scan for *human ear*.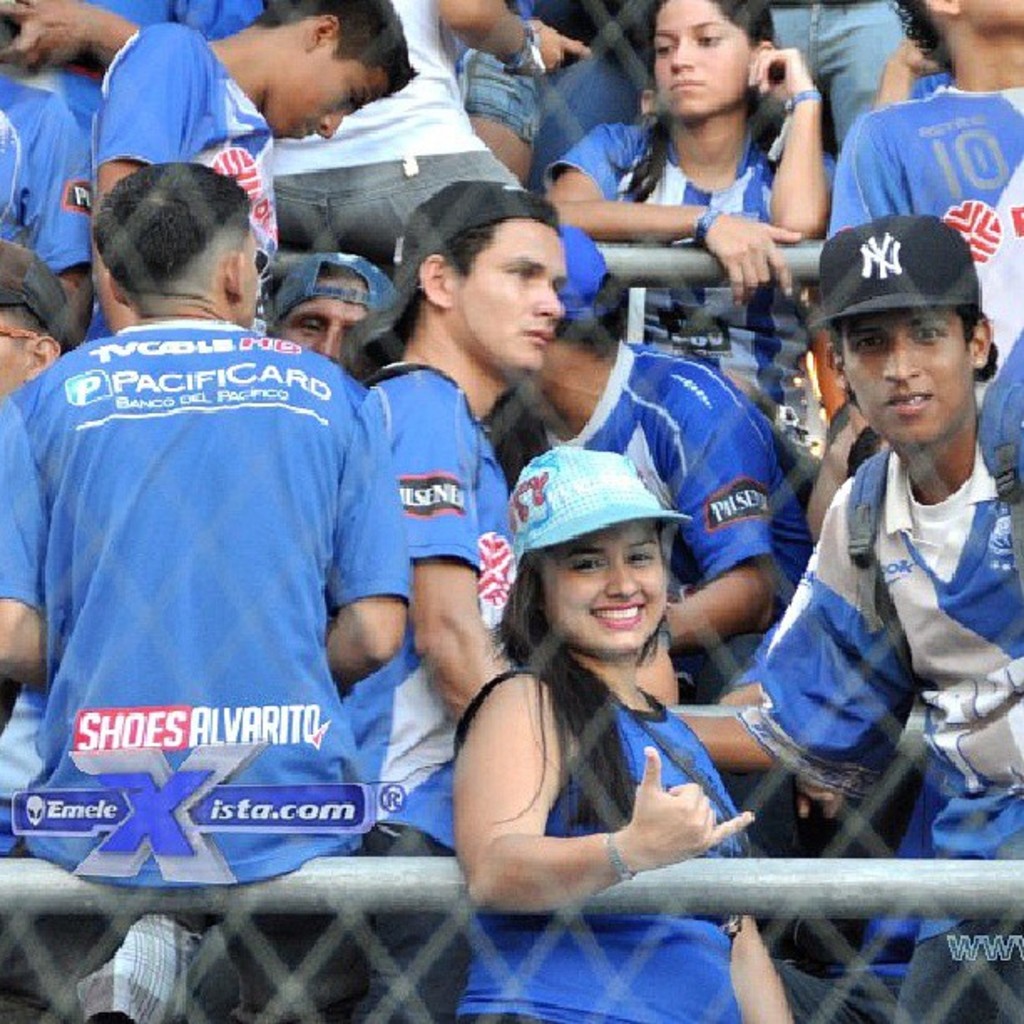
Scan result: (left=927, top=0, right=957, bottom=13).
